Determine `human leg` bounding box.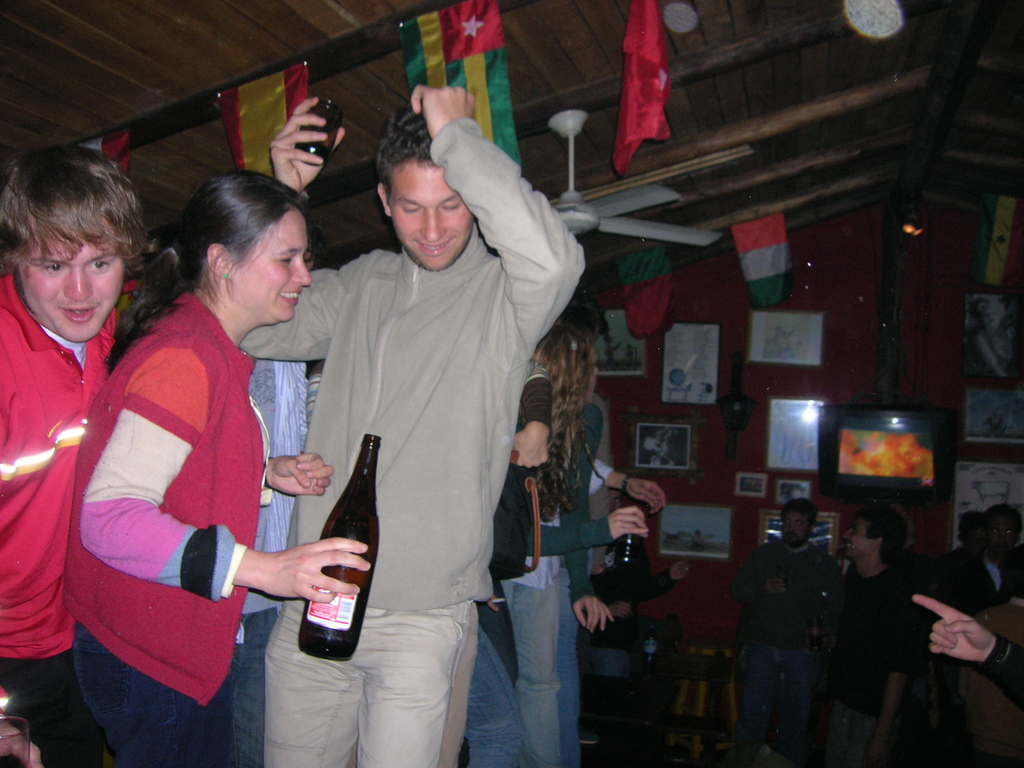
Determined: x1=551 y1=569 x2=580 y2=767.
